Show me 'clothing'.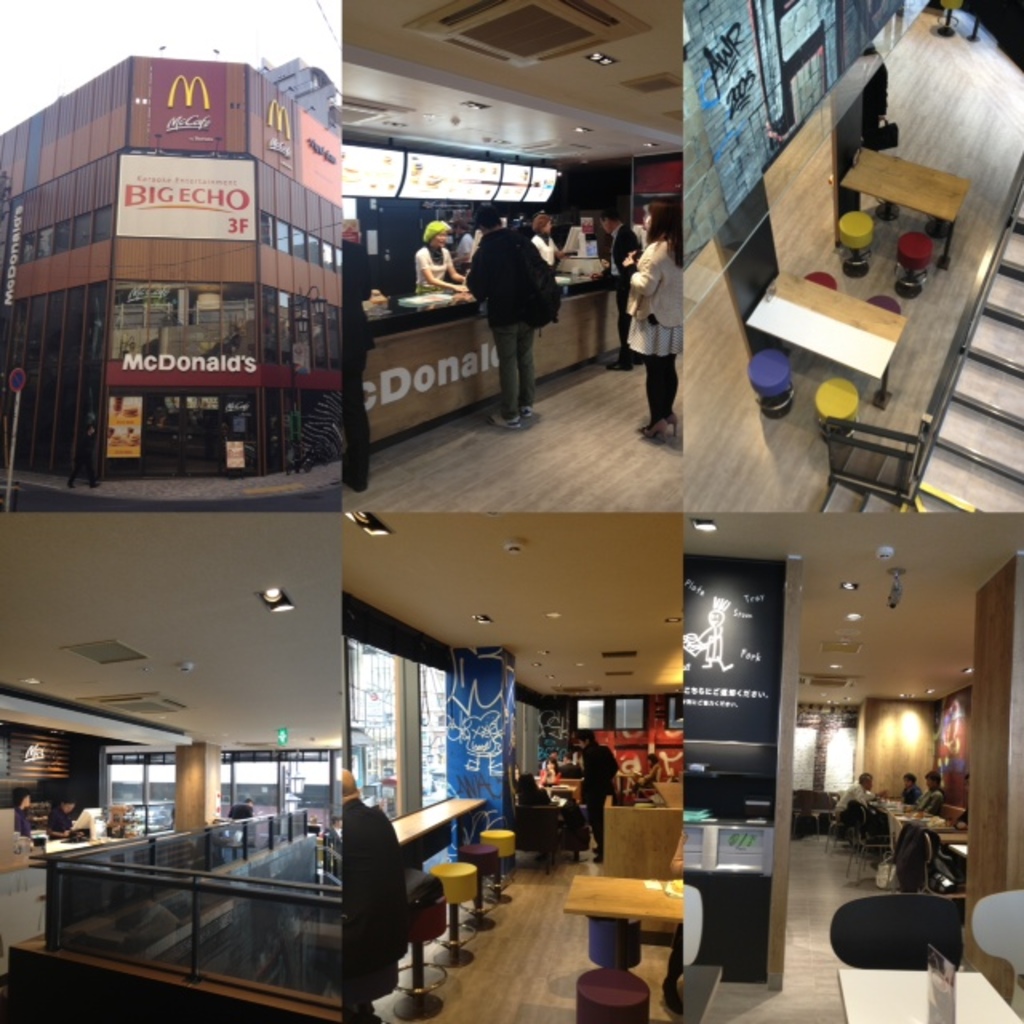
'clothing' is here: 344/794/410/1022.
